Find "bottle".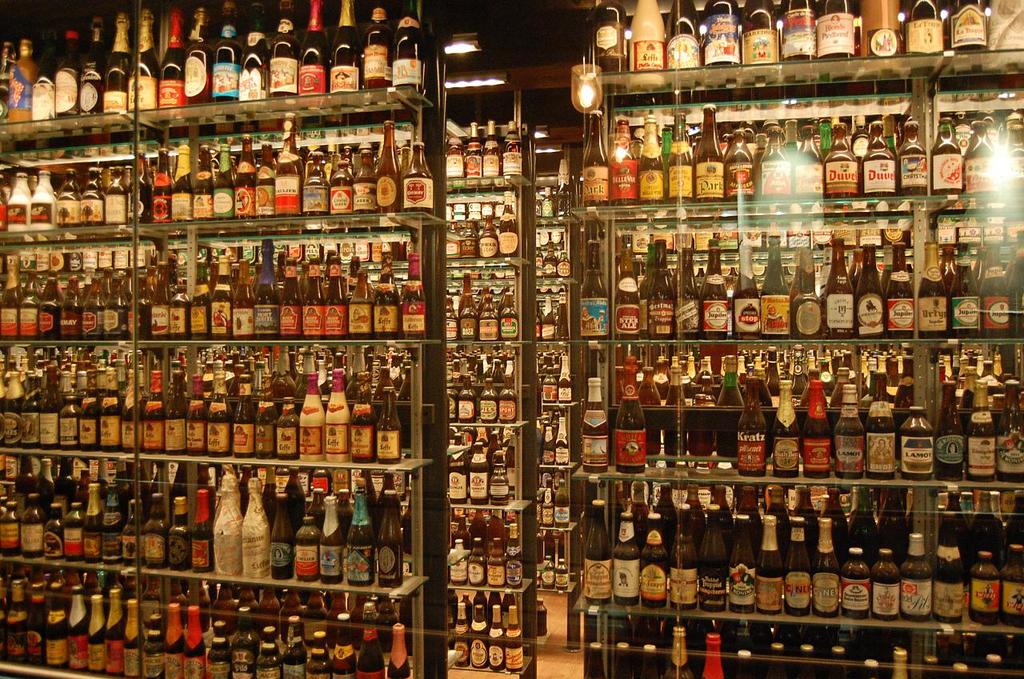
834, 377, 866, 473.
